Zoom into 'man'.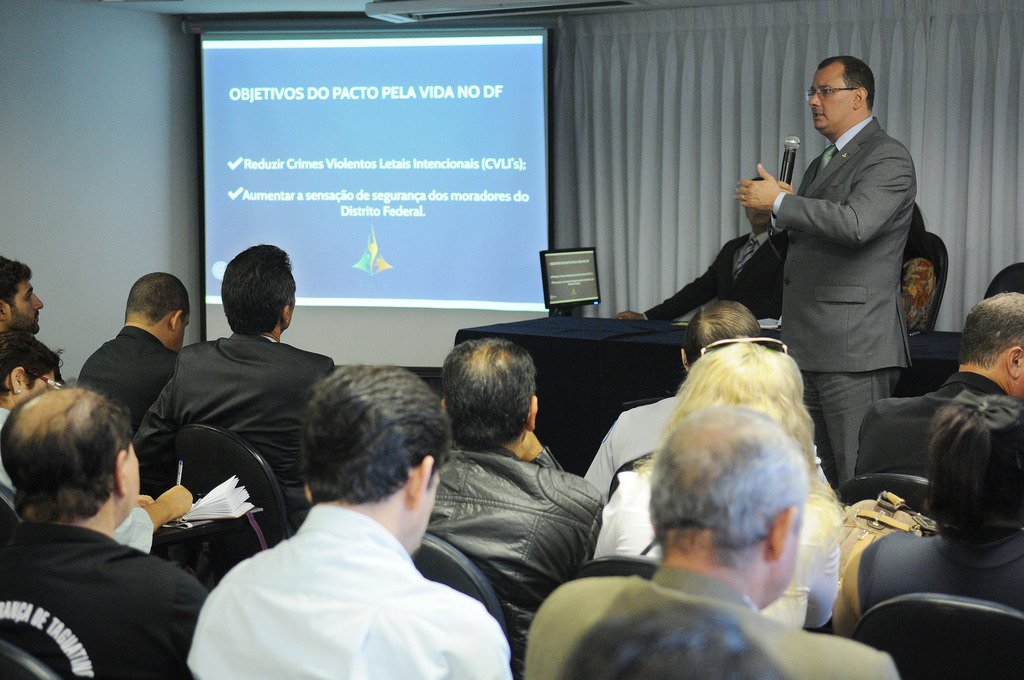
Zoom target: rect(852, 293, 1023, 490).
